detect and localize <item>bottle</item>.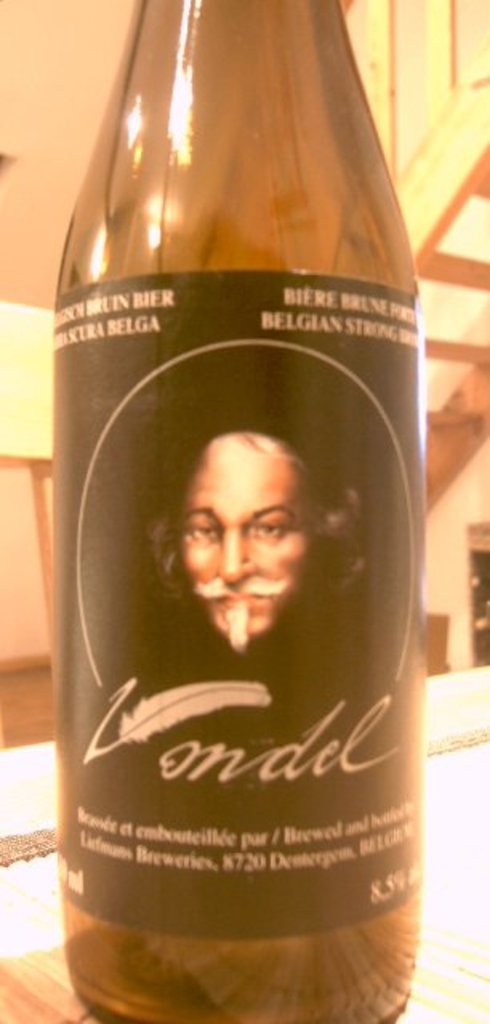
Localized at (x1=50, y1=0, x2=423, y2=1022).
